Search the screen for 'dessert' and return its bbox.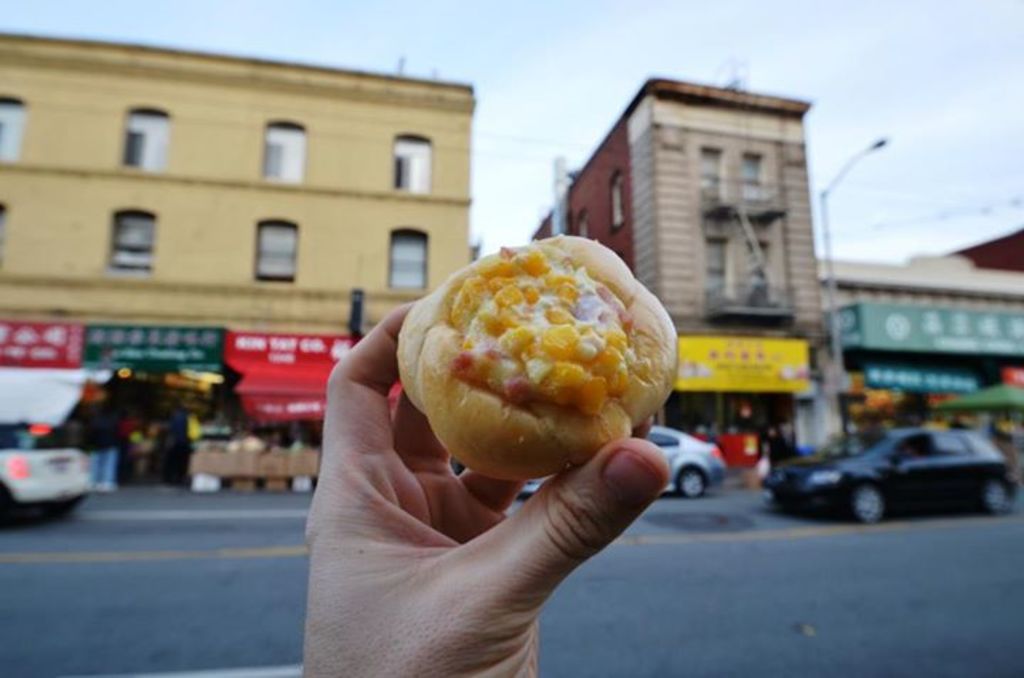
Found: 400 227 700 485.
